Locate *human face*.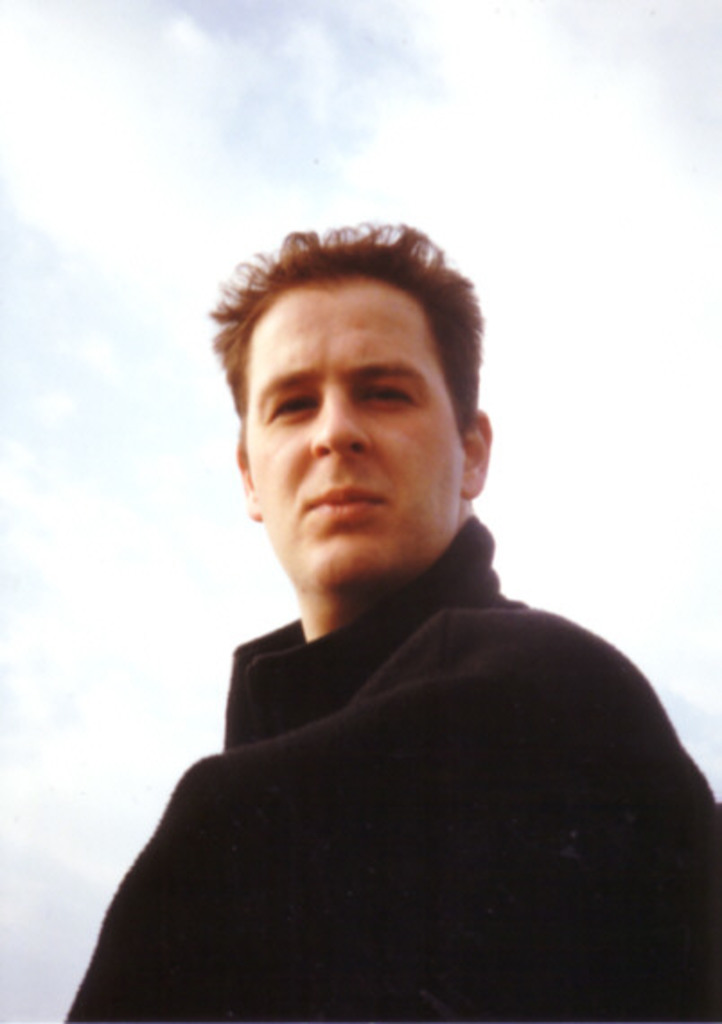
Bounding box: rect(239, 271, 467, 598).
